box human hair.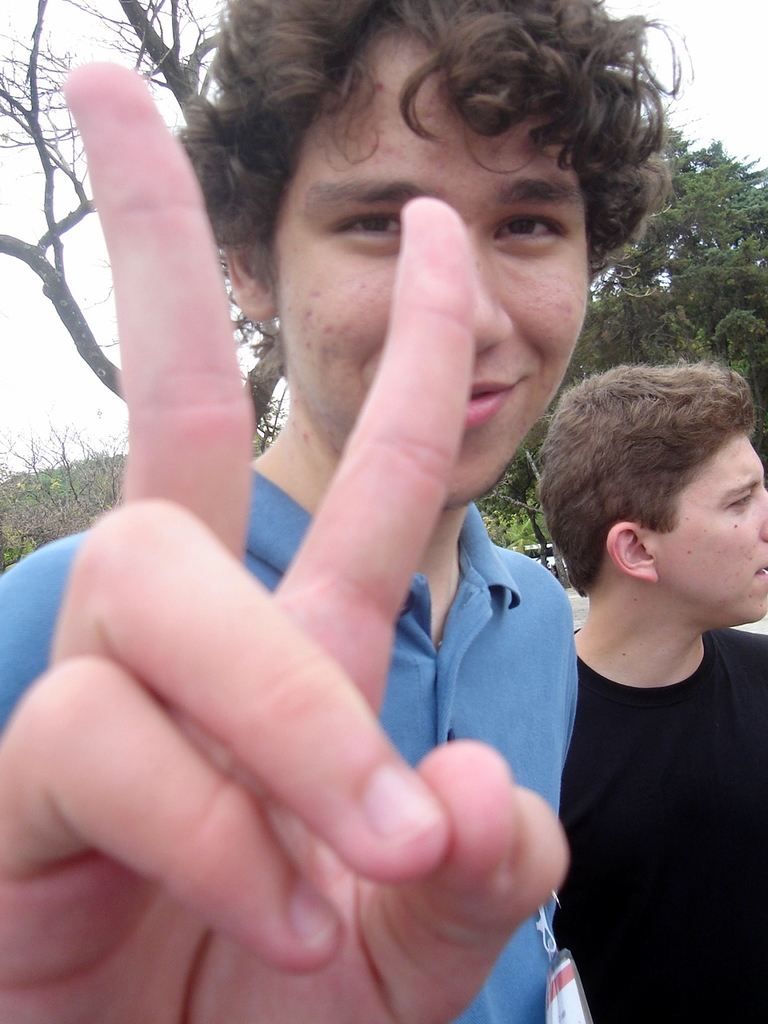
531,358,760,605.
